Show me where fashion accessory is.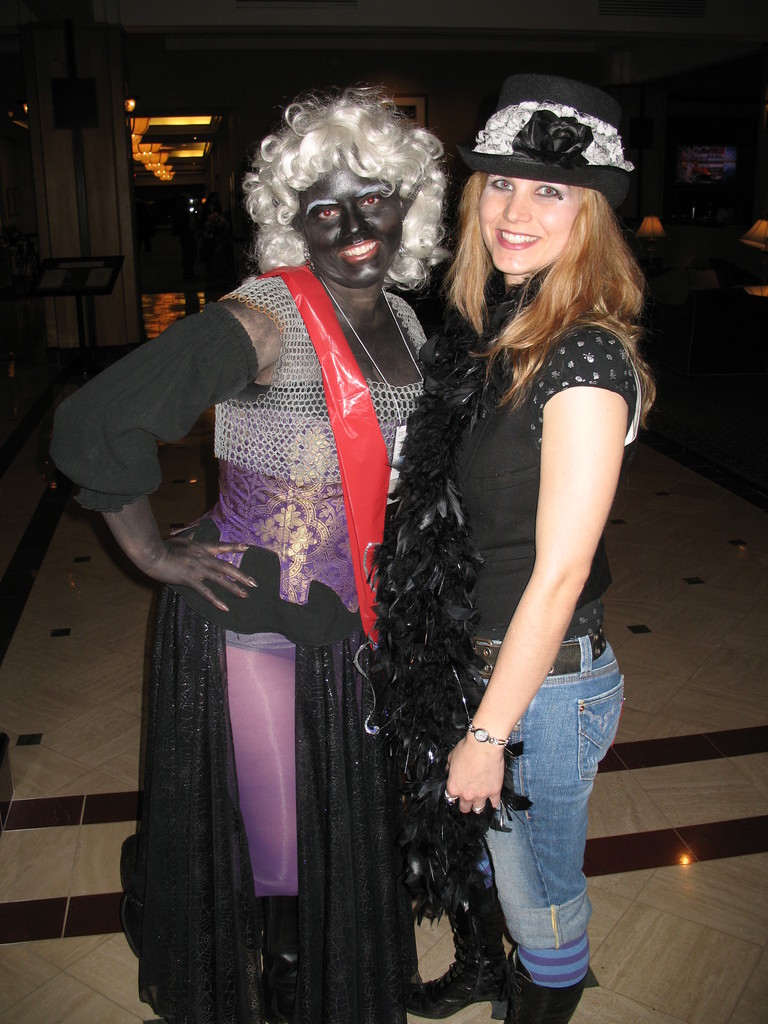
fashion accessory is at 501, 792, 531, 824.
